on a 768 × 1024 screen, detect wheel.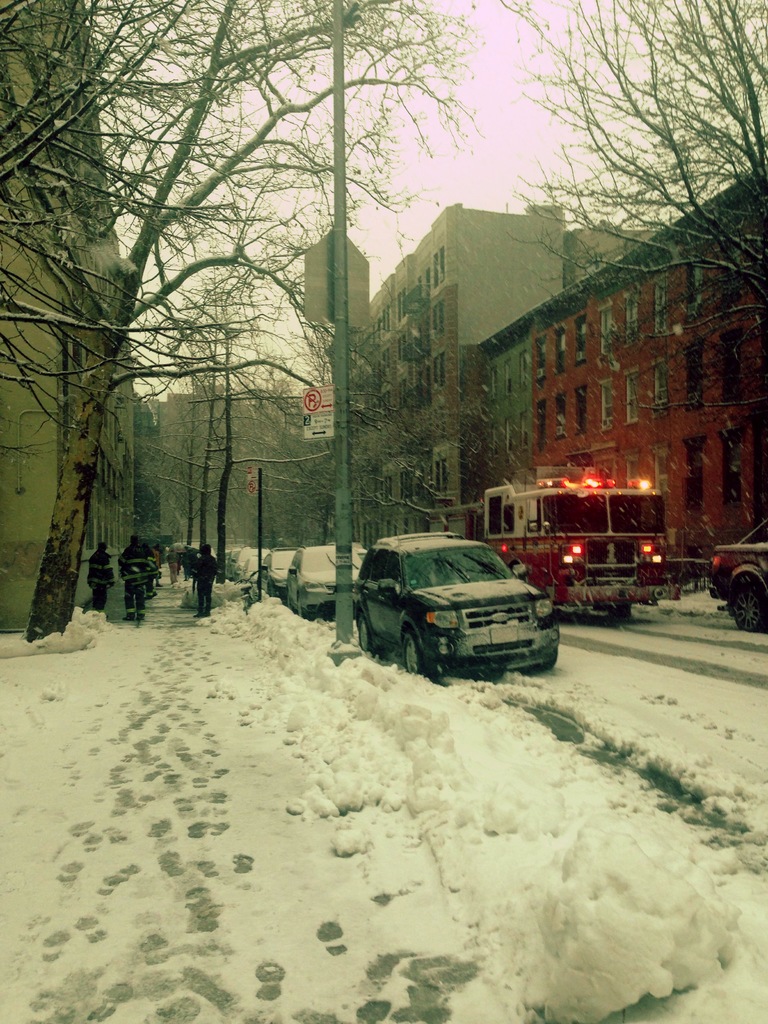
[x1=724, y1=578, x2=767, y2=628].
